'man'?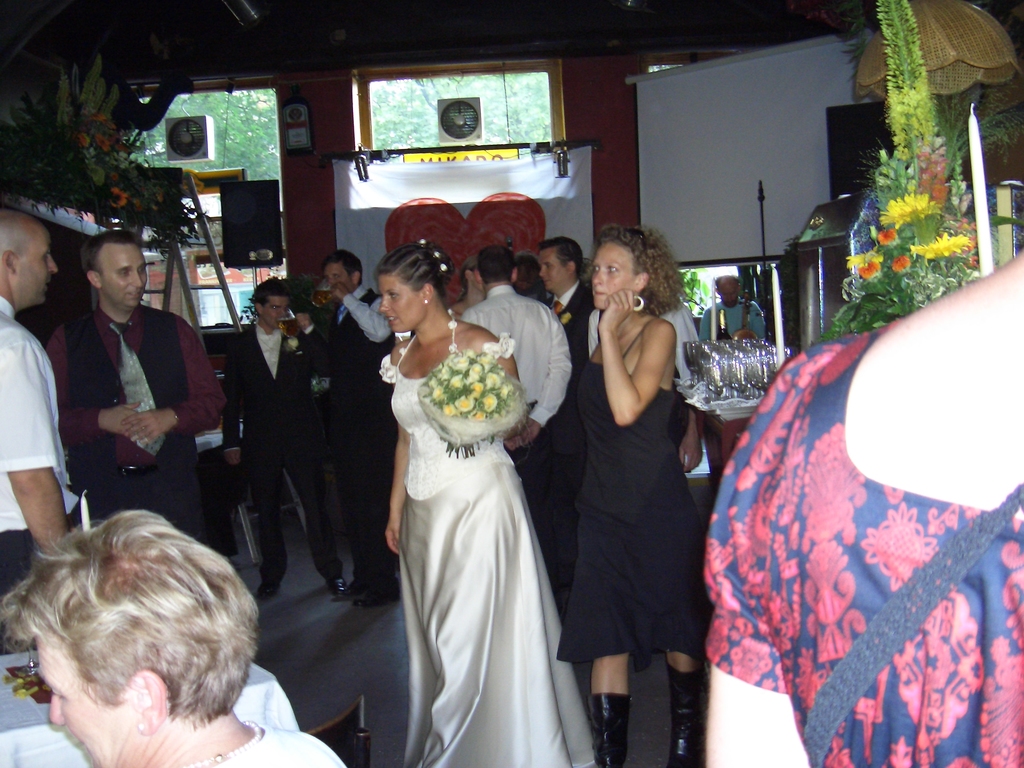
rect(538, 237, 596, 374)
